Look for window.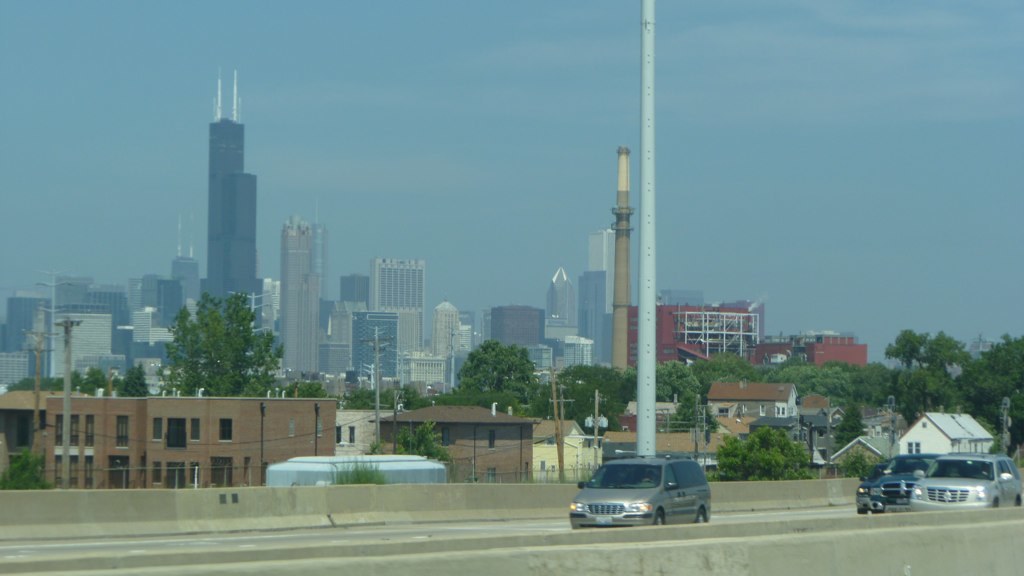
Found: [188,416,201,440].
